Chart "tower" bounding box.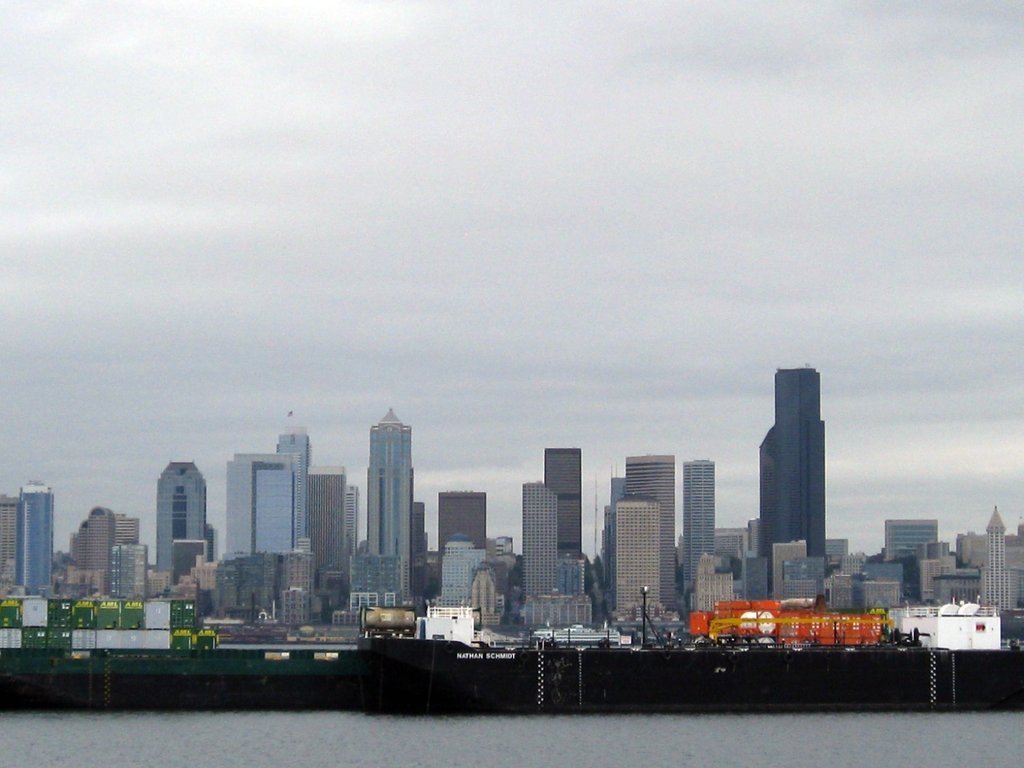
Charted: (625, 450, 687, 593).
